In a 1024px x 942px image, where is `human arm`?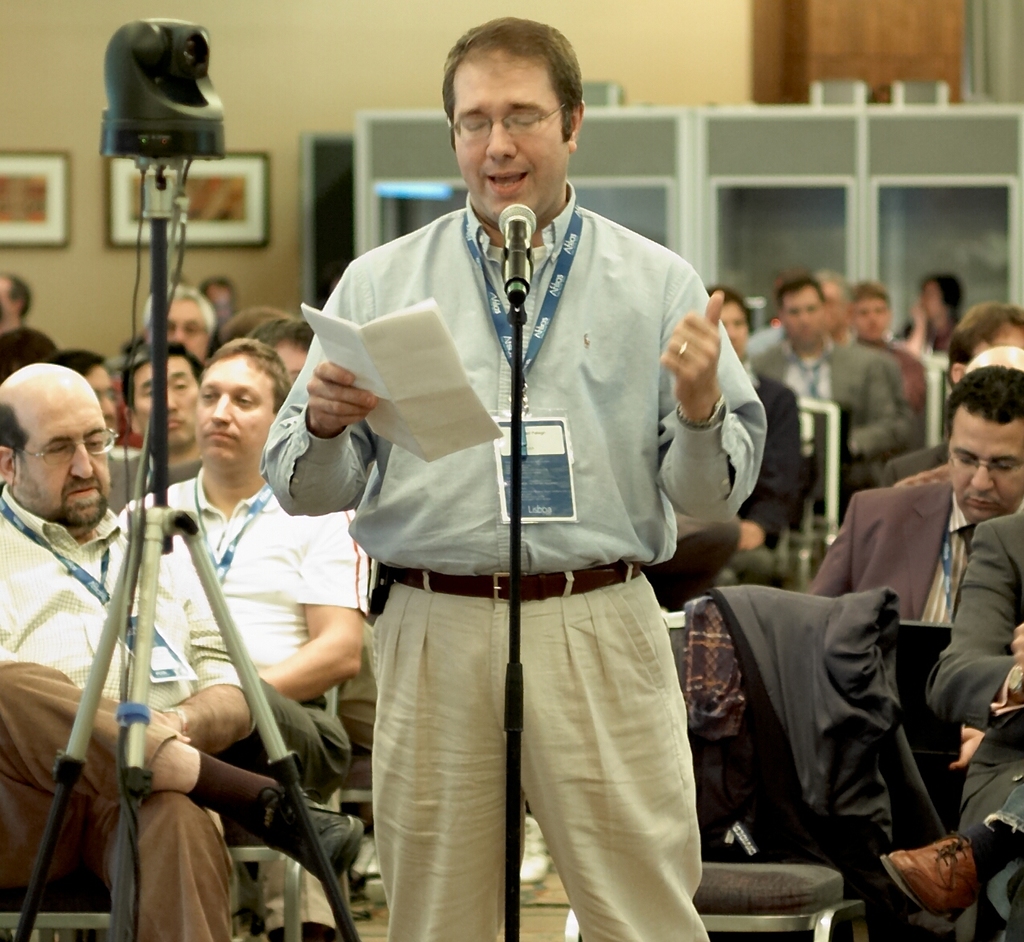
x1=854 y1=373 x2=925 y2=464.
